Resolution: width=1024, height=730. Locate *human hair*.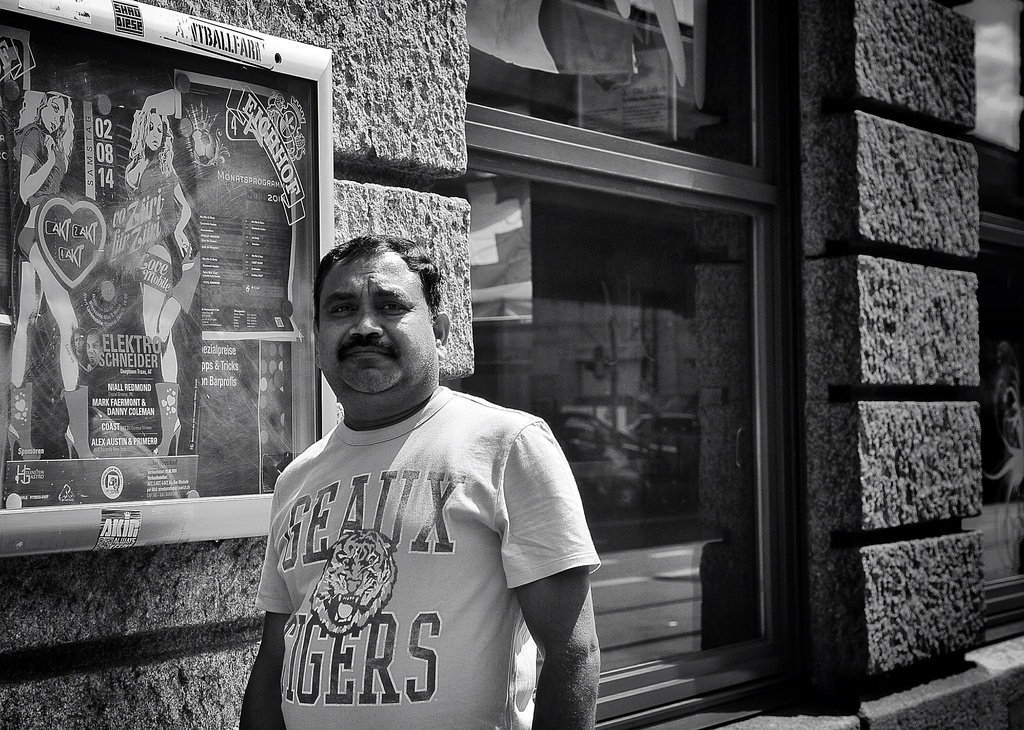
[14,90,74,170].
